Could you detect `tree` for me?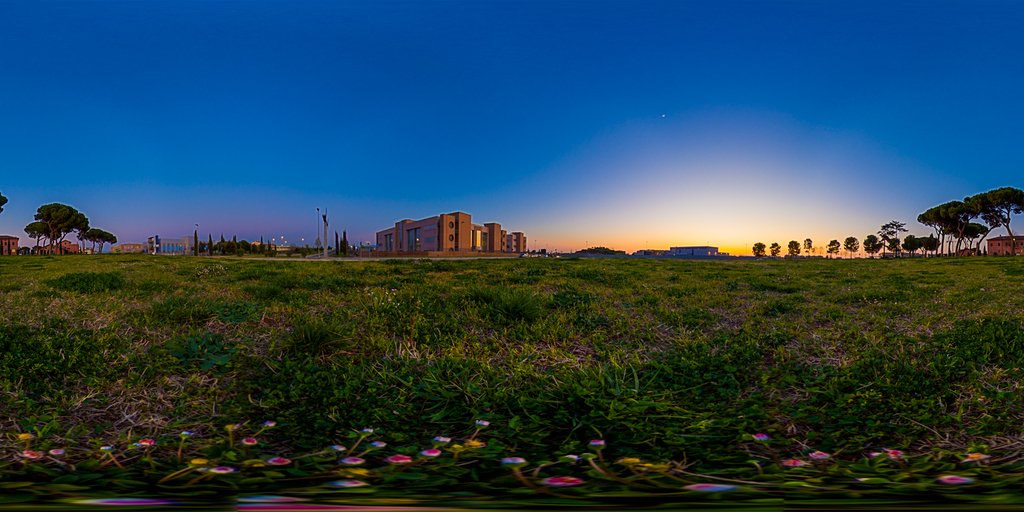
Detection result: (19, 218, 54, 257).
